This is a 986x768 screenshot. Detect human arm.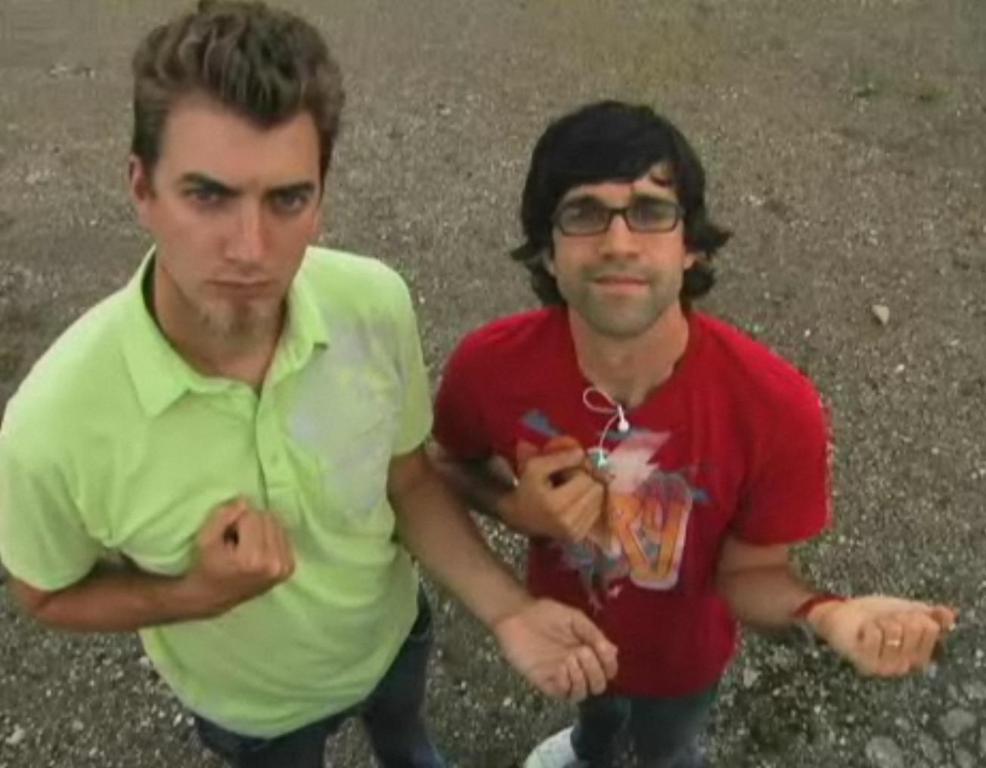
BBox(702, 395, 957, 679).
